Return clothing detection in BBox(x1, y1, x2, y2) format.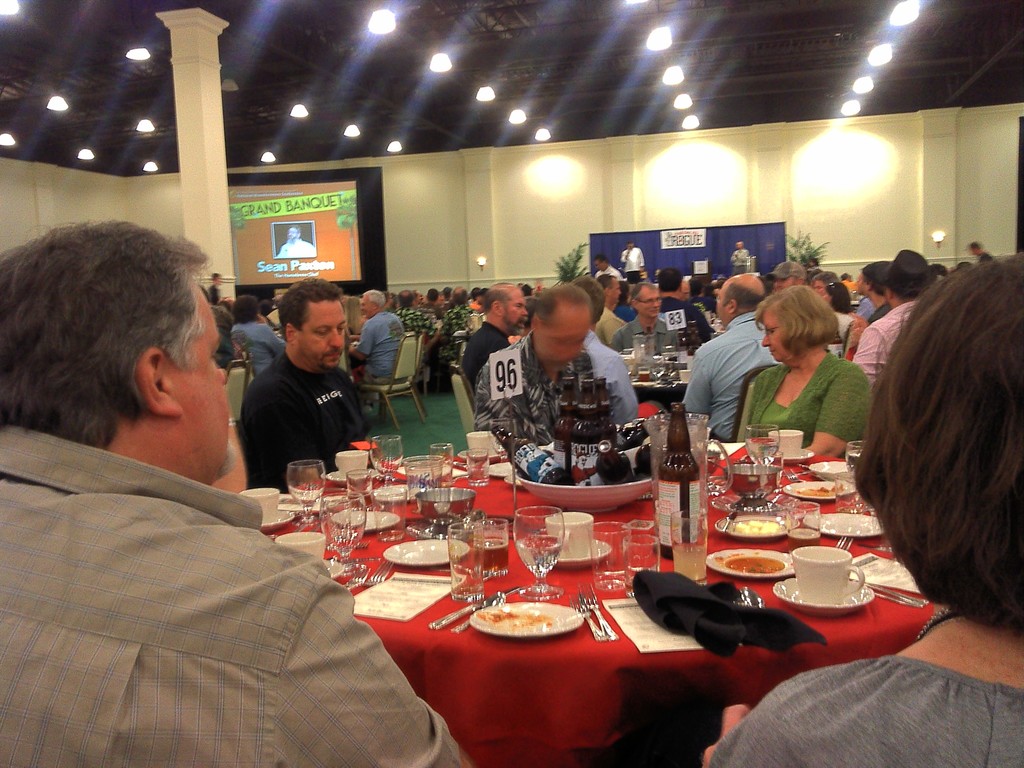
BBox(620, 245, 648, 284).
